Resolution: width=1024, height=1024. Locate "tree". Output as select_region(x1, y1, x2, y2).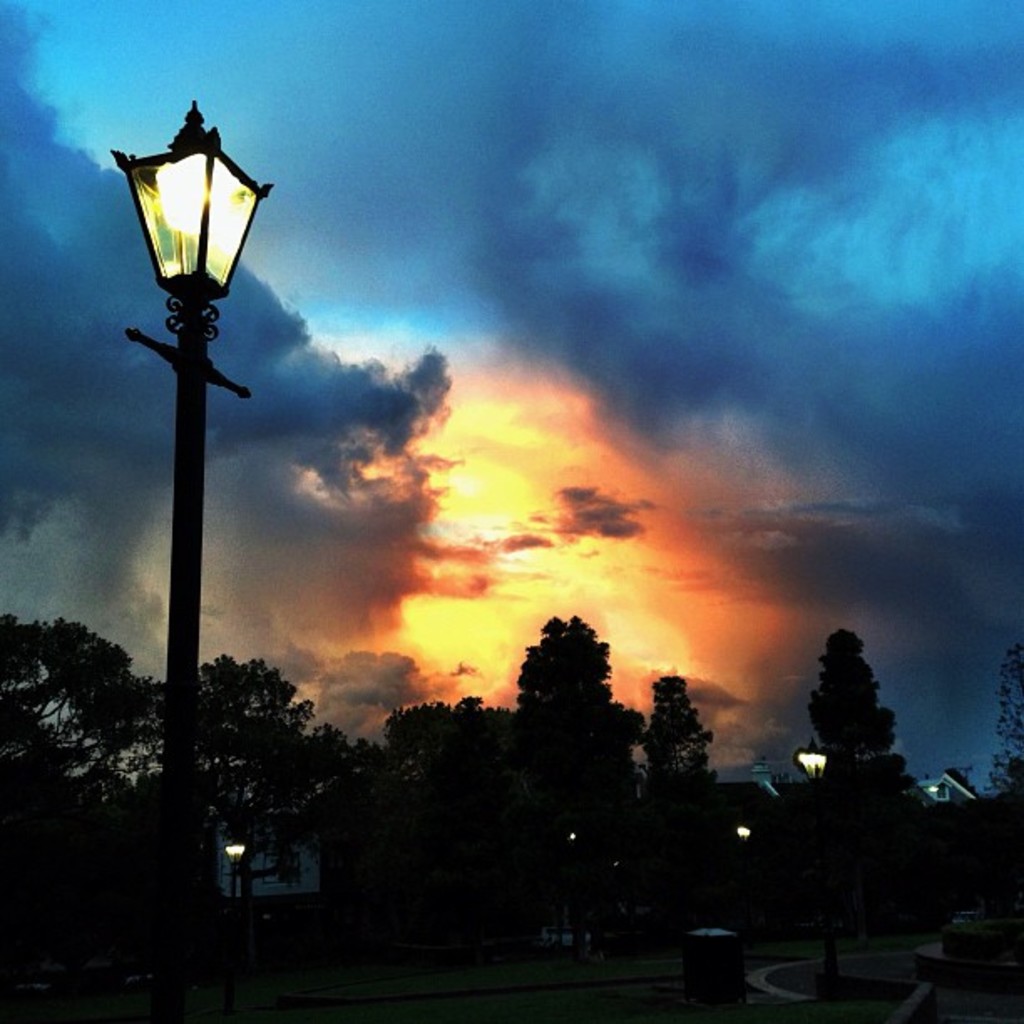
select_region(181, 643, 348, 882).
